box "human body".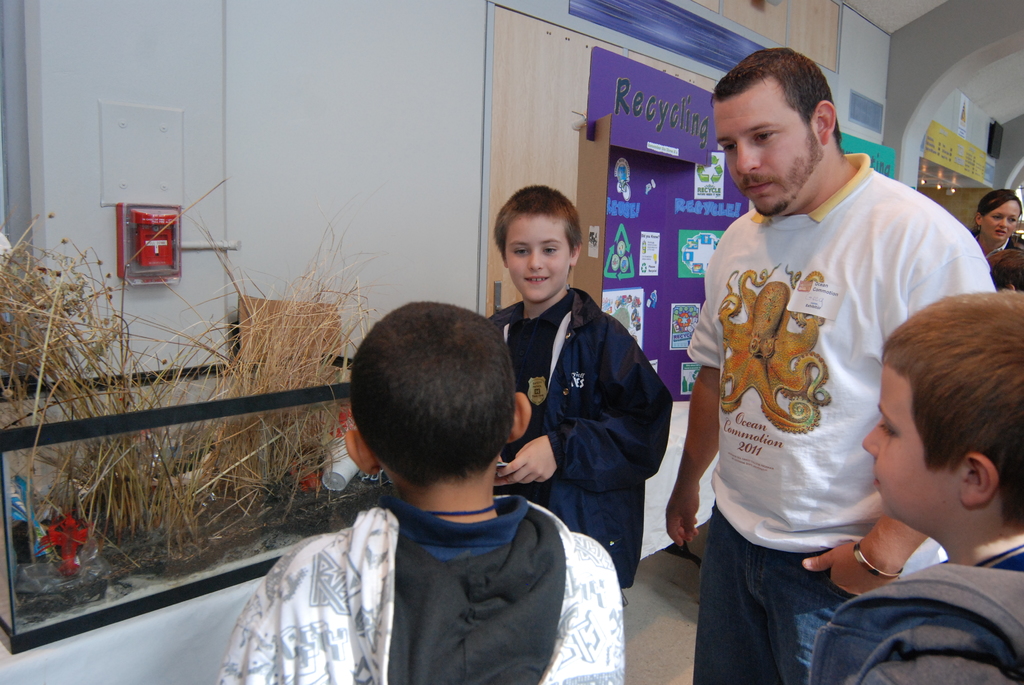
bbox(213, 496, 628, 684).
